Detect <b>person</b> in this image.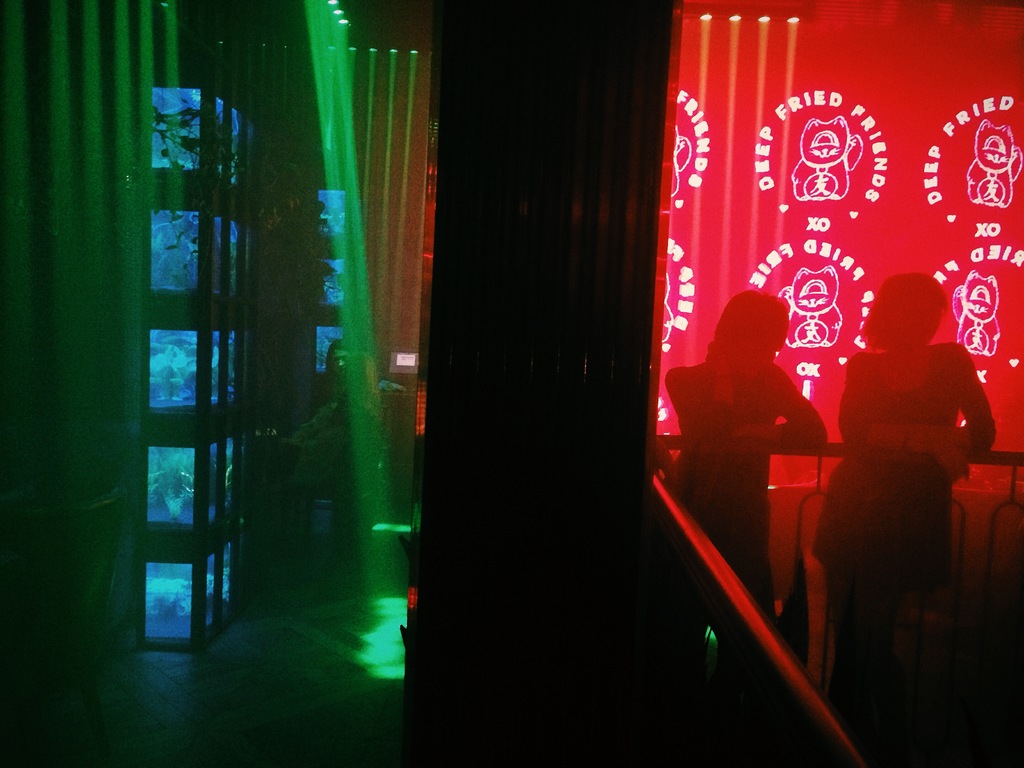
Detection: bbox(809, 273, 998, 723).
